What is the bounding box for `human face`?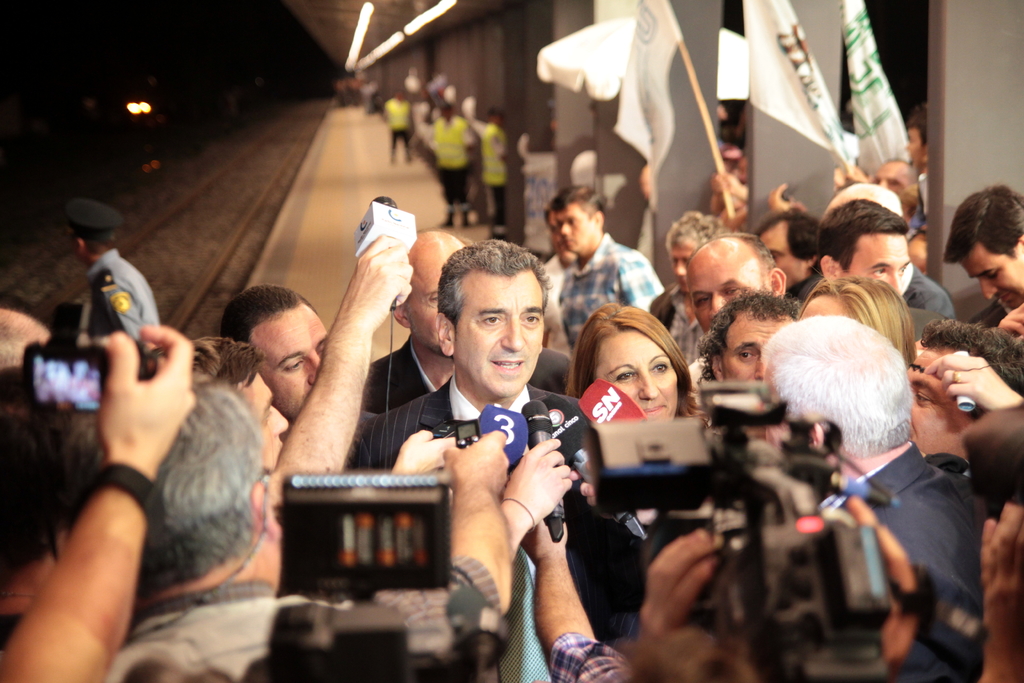
[403, 247, 458, 353].
